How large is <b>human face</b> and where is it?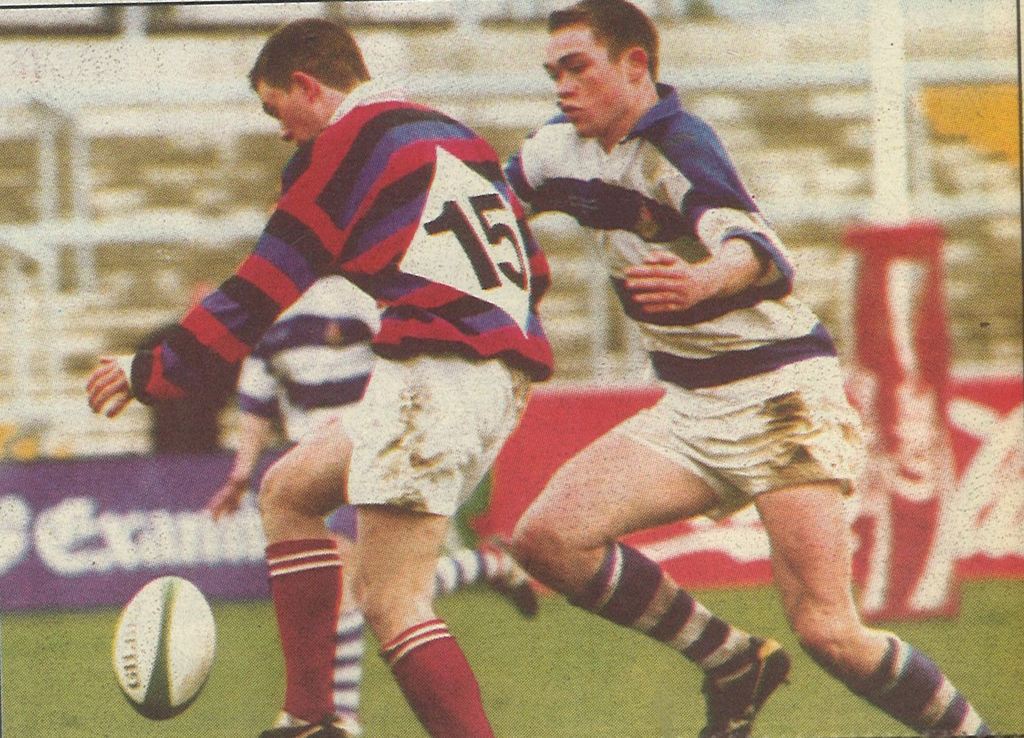
Bounding box: bbox(541, 24, 627, 140).
